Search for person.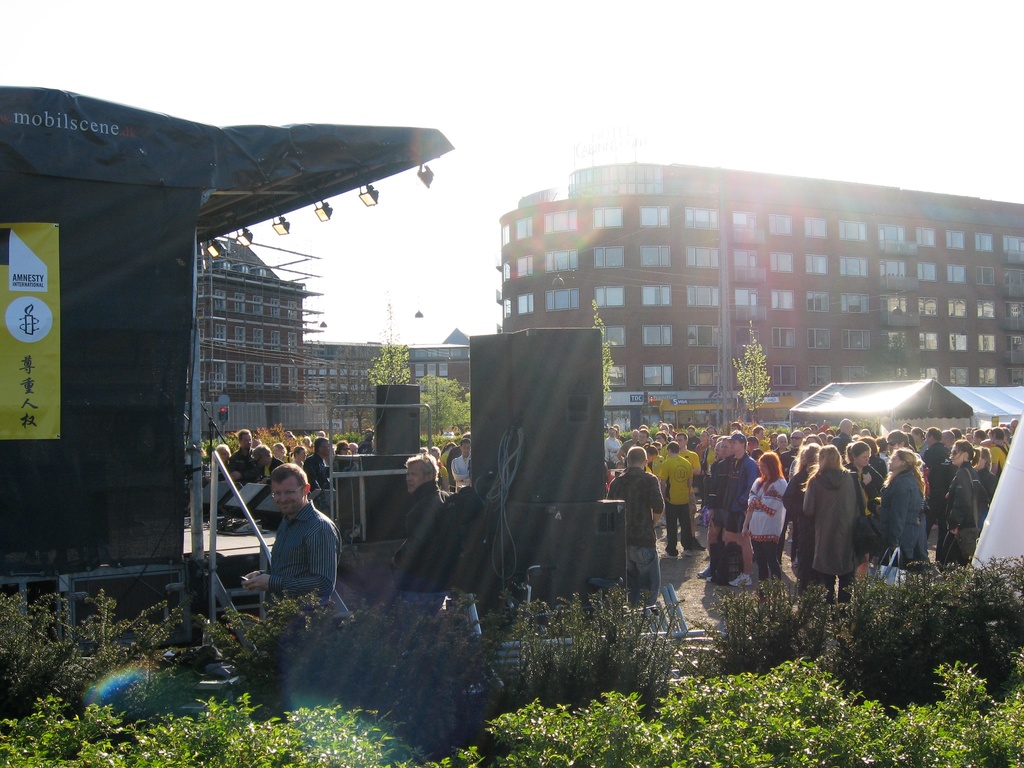
Found at locate(284, 440, 306, 478).
